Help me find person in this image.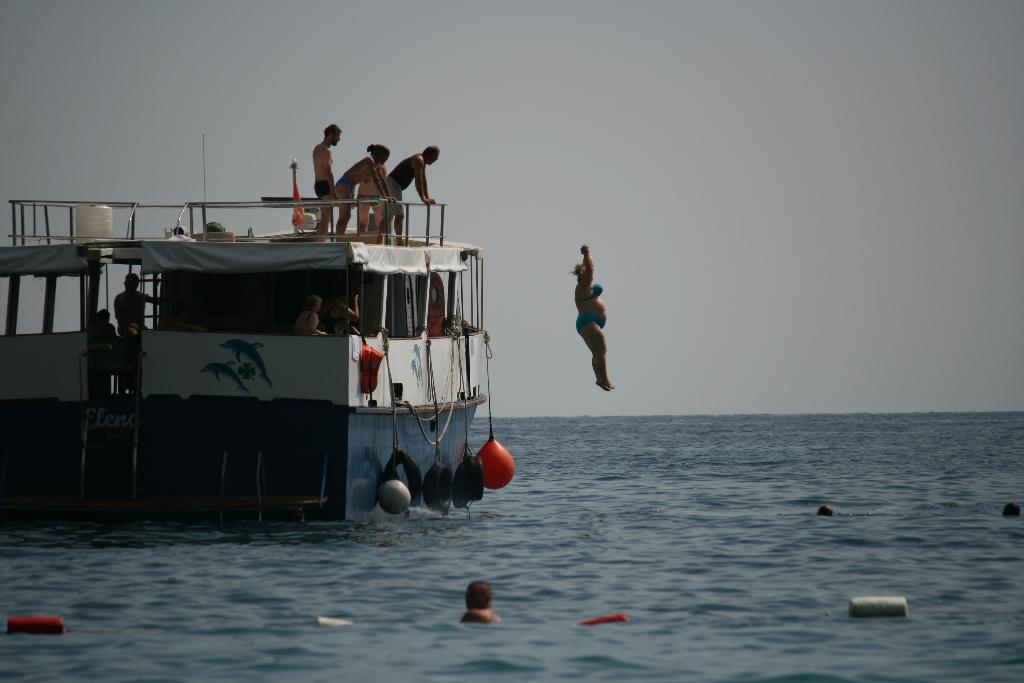
Found it: x1=815 y1=507 x2=835 y2=516.
